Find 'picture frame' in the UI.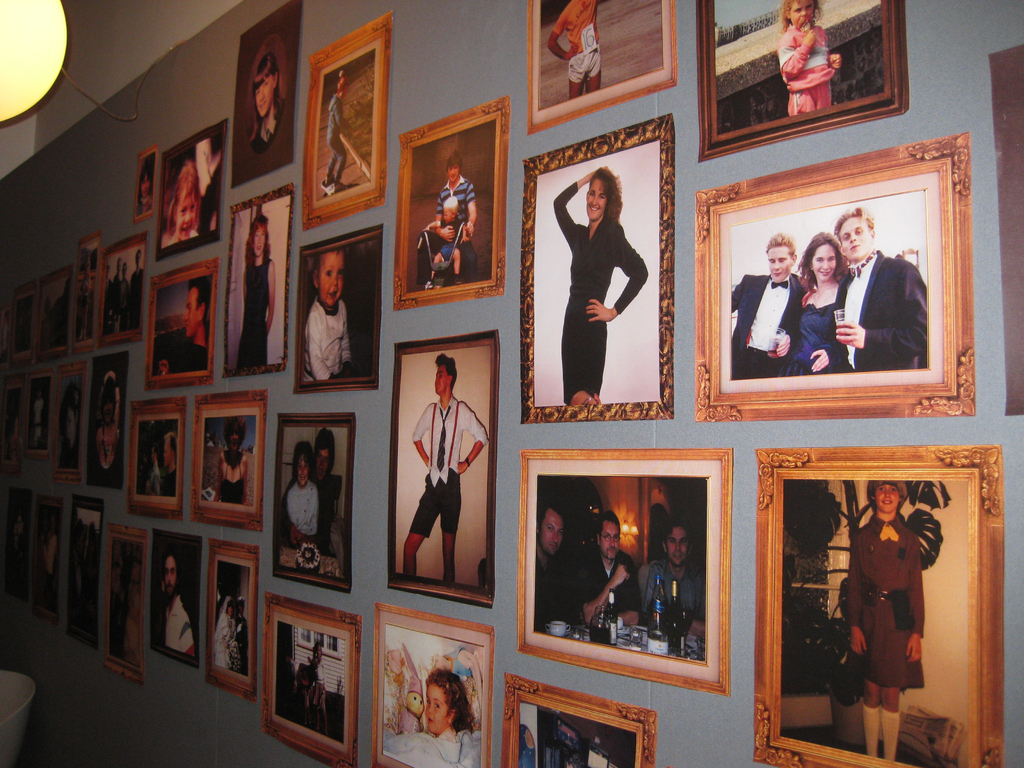
UI element at rect(136, 145, 155, 224).
